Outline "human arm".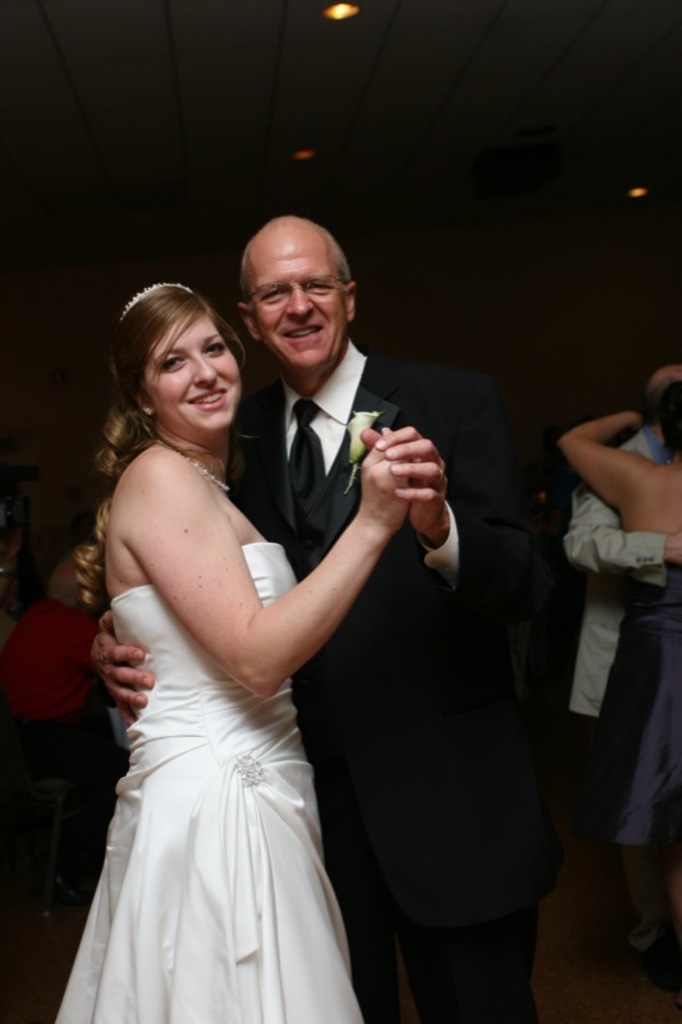
Outline: rect(572, 421, 681, 591).
